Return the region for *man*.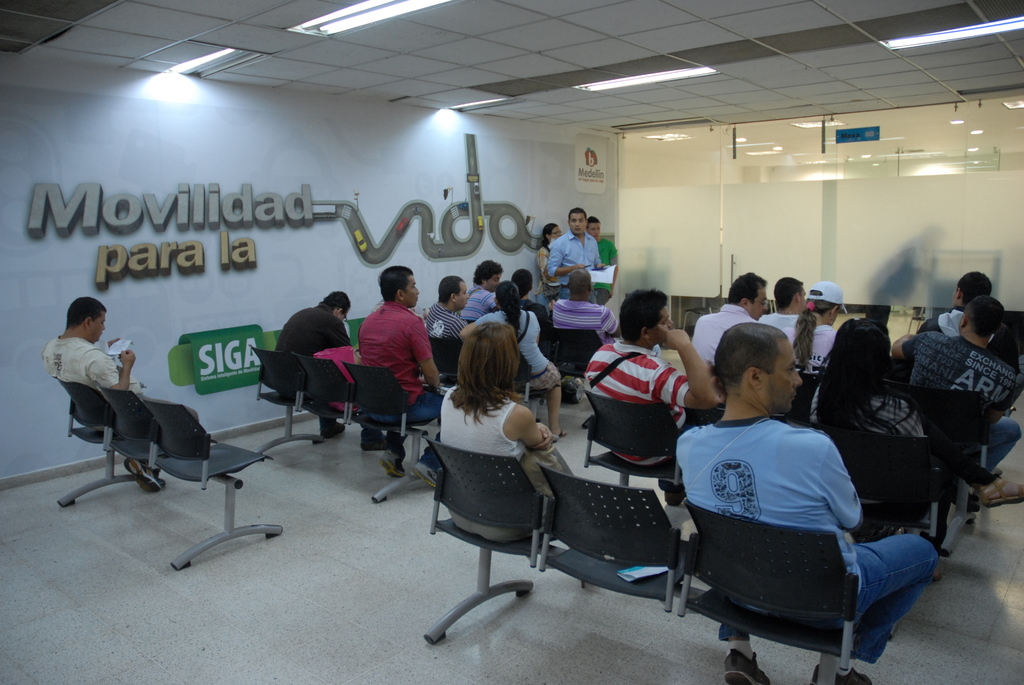
Rect(767, 278, 810, 345).
